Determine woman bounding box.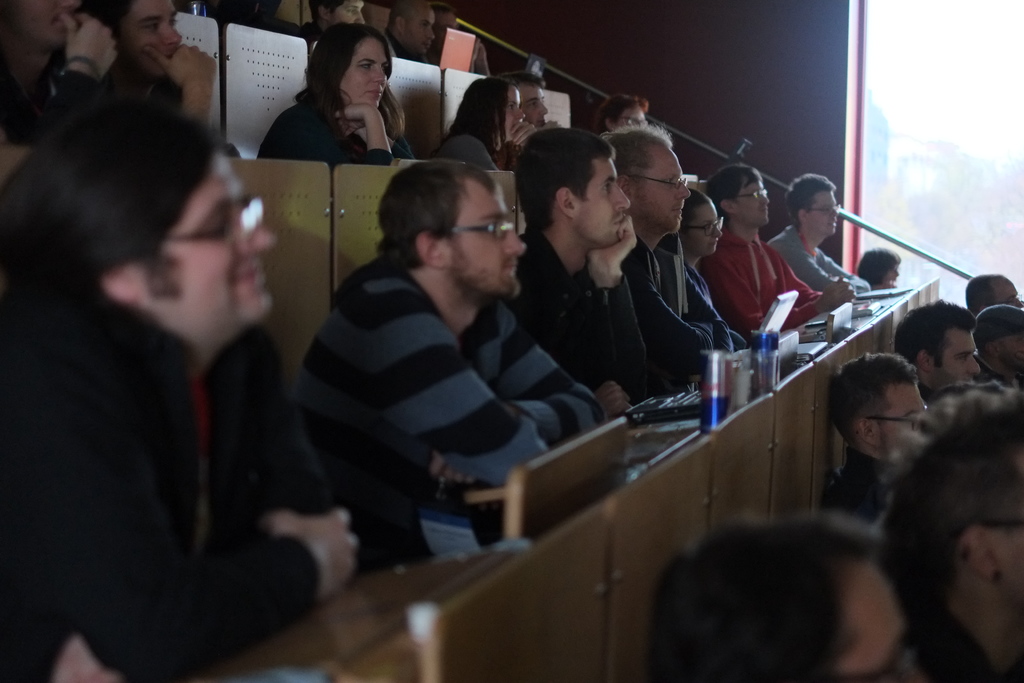
Determined: (x1=669, y1=188, x2=753, y2=354).
